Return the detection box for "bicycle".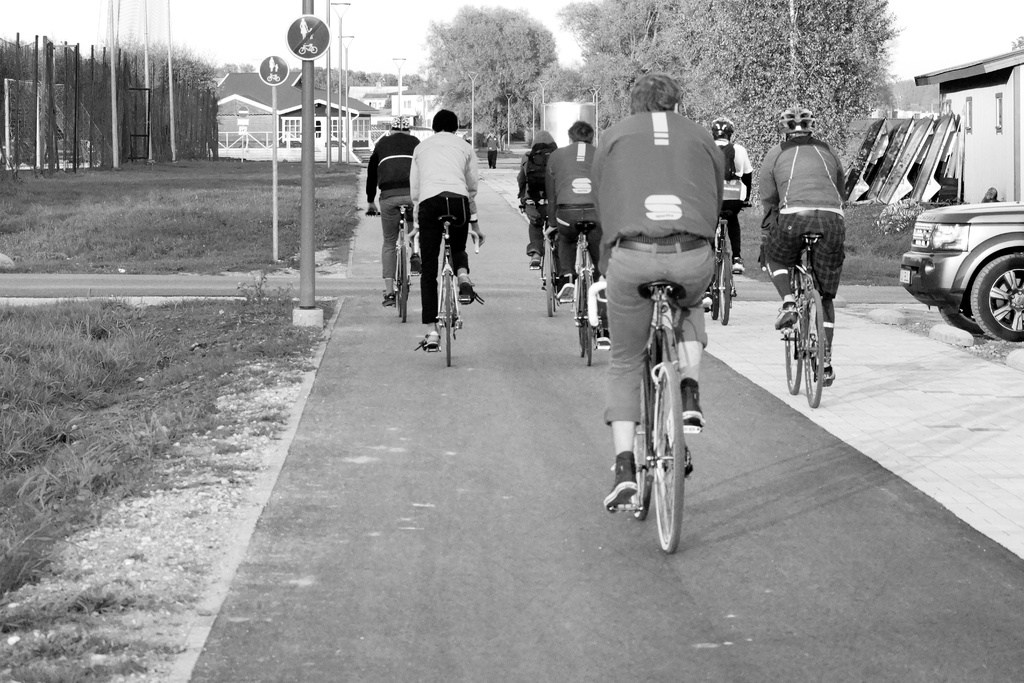
box(371, 208, 410, 324).
